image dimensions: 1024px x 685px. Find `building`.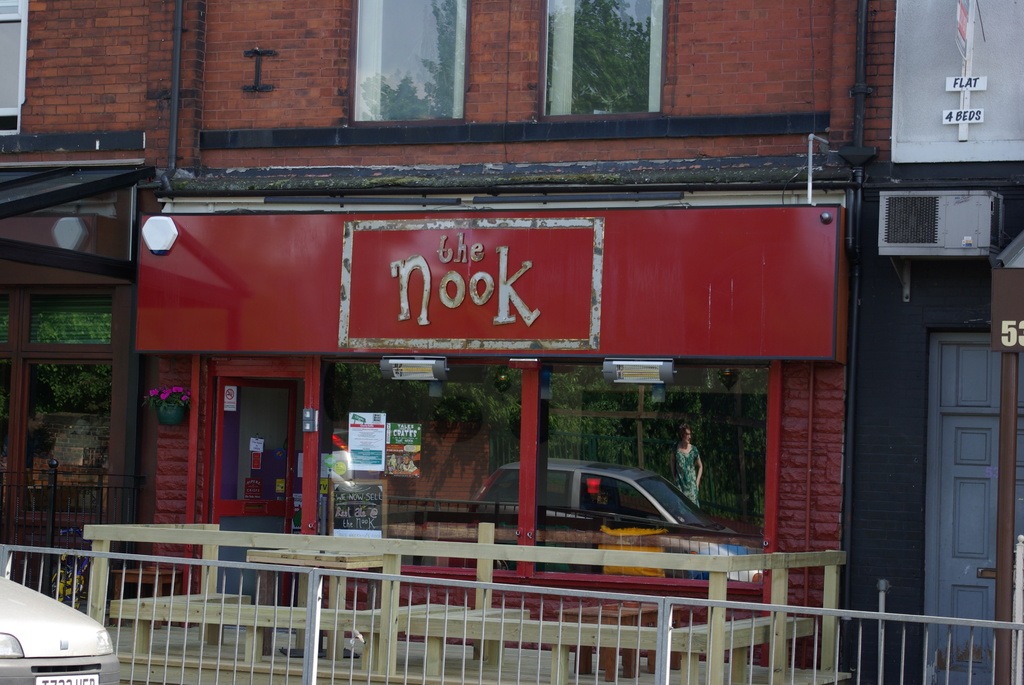
[x1=0, y1=0, x2=1023, y2=684].
